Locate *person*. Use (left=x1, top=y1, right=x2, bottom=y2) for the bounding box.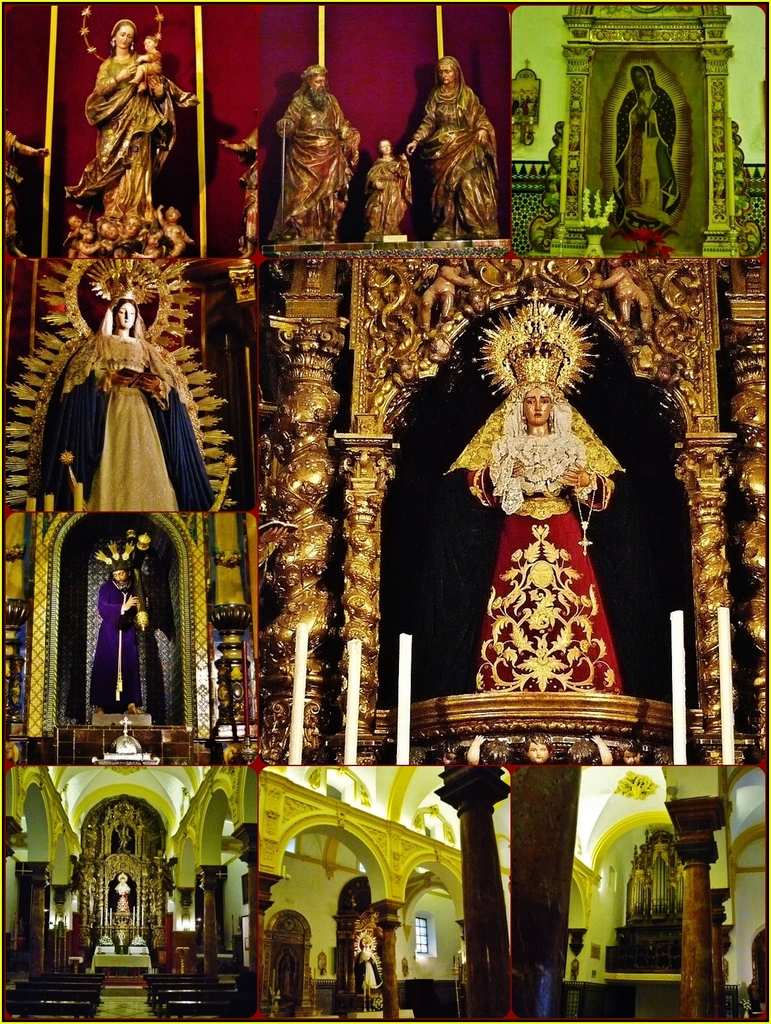
(left=129, top=28, right=158, bottom=95).
